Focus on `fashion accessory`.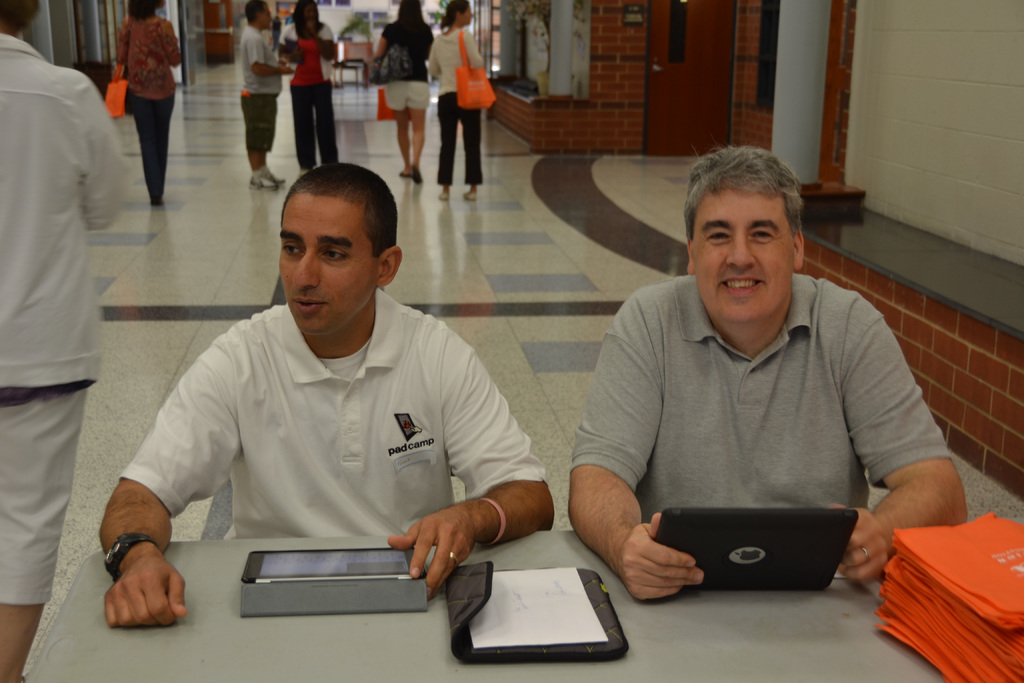
Focused at x1=441, y1=192, x2=449, y2=204.
